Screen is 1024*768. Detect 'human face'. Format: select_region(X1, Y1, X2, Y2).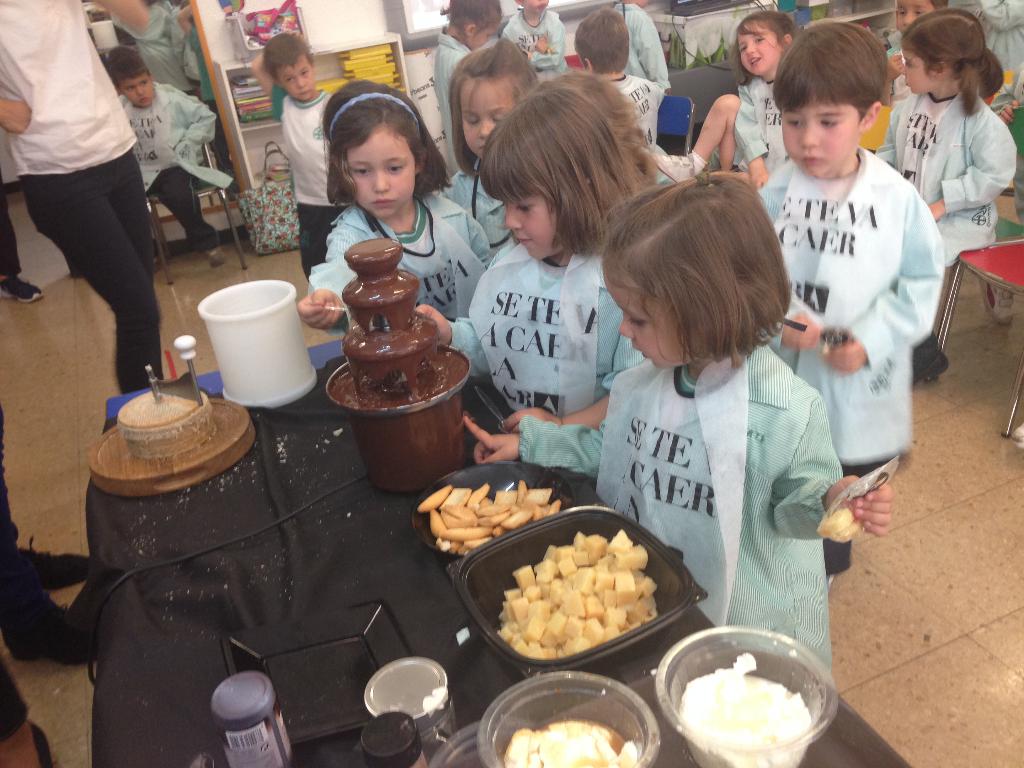
select_region(781, 92, 858, 173).
